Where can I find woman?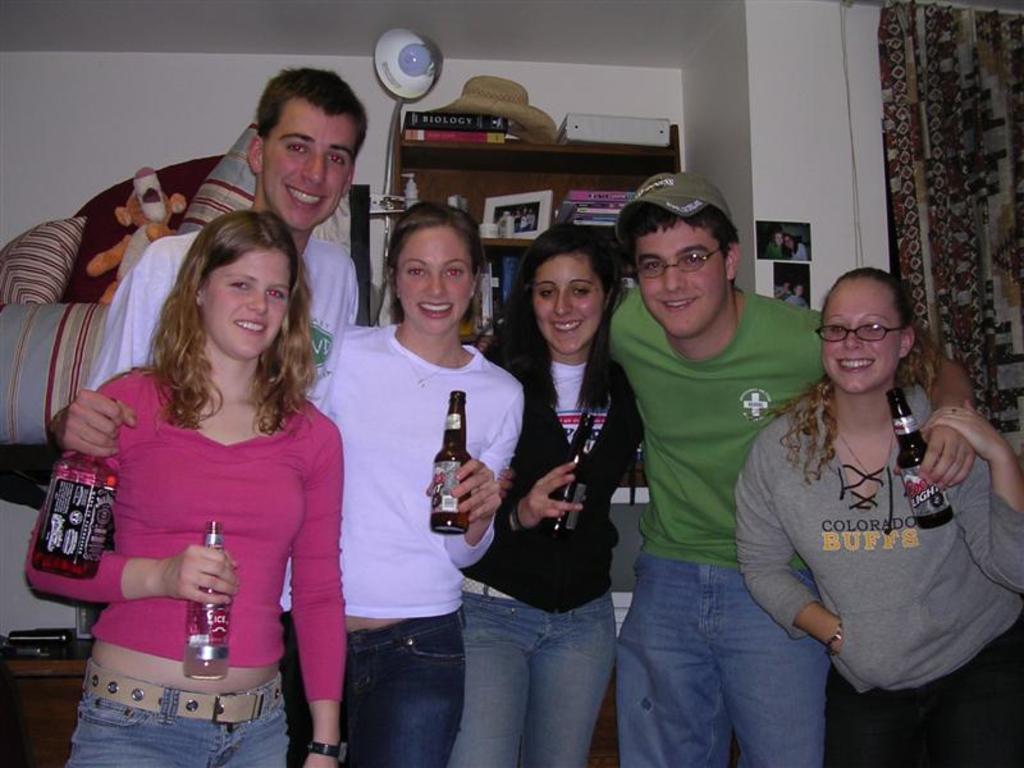
You can find it at <bbox>445, 218, 640, 767</bbox>.
